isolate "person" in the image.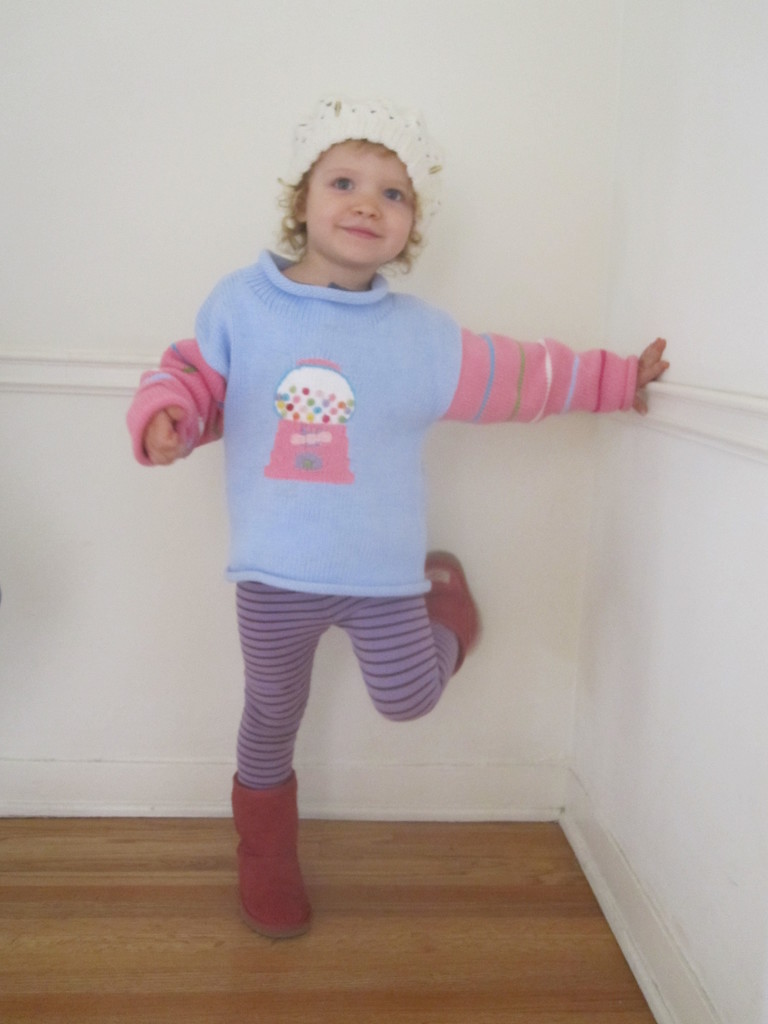
Isolated region: bbox=[138, 123, 622, 941].
